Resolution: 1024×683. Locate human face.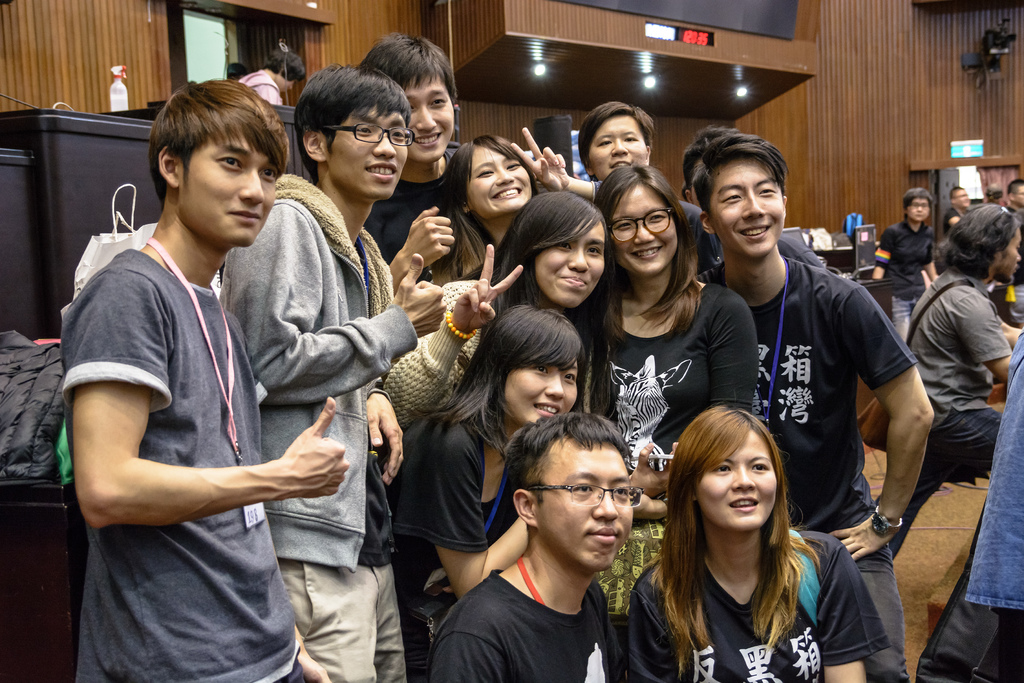
crop(500, 334, 580, 425).
